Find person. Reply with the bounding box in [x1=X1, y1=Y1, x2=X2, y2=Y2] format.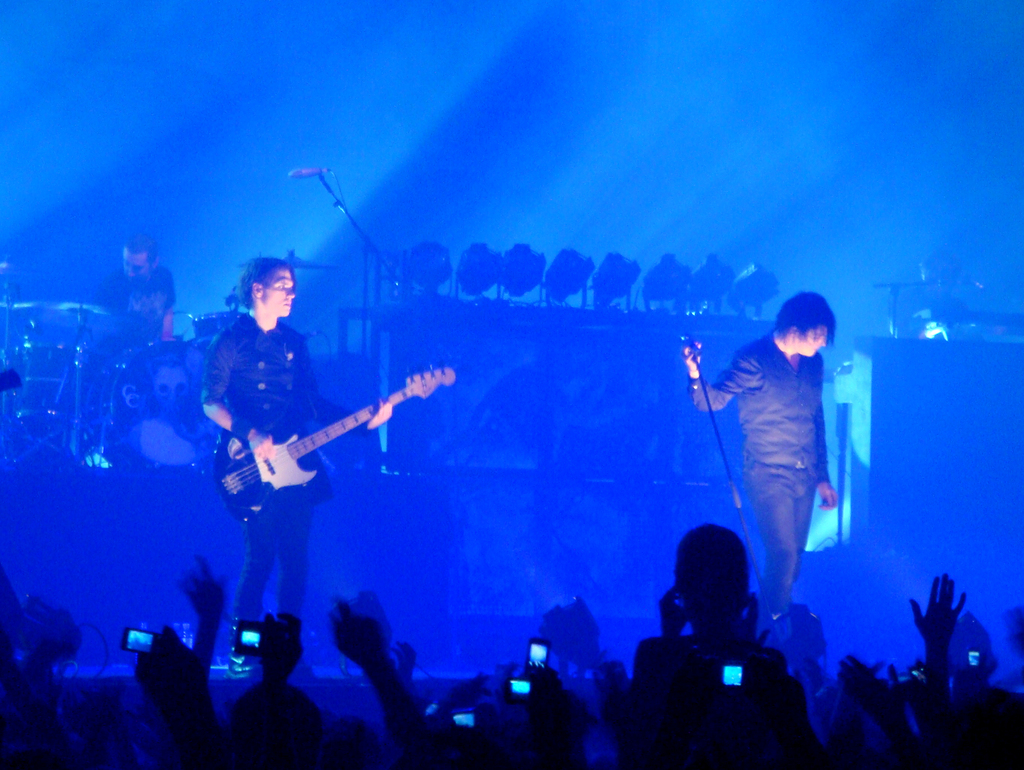
[x1=95, y1=235, x2=182, y2=335].
